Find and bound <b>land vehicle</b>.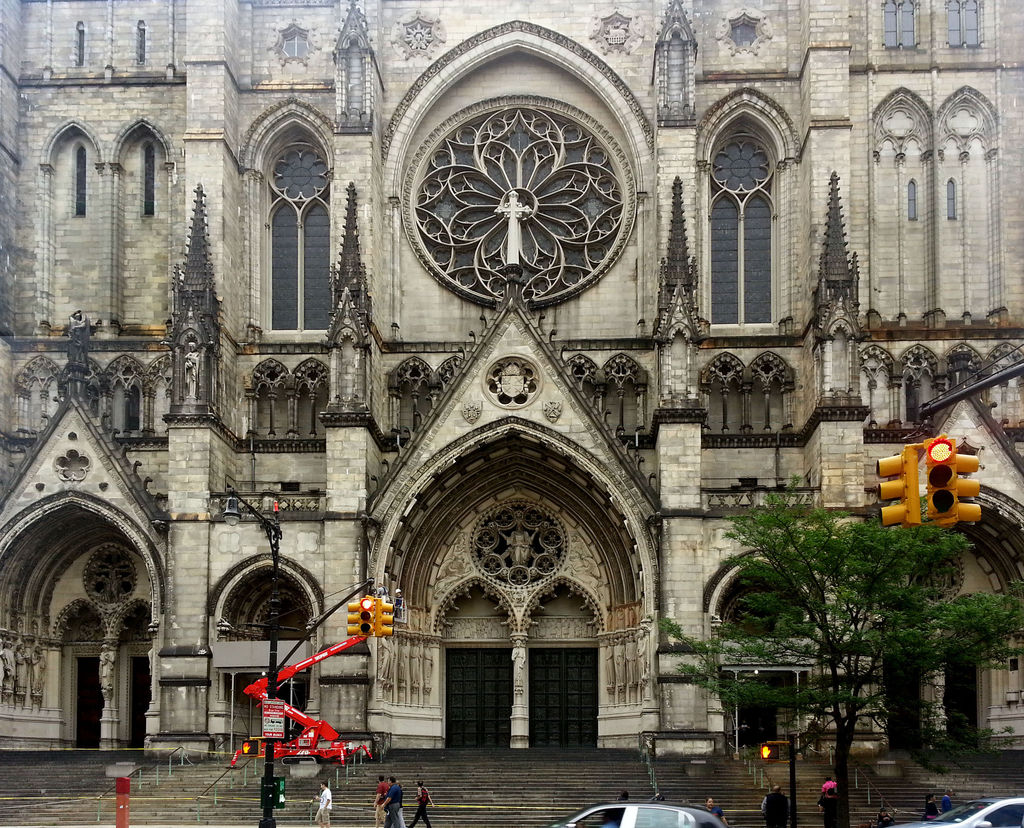
Bound: (left=557, top=807, right=727, bottom=827).
